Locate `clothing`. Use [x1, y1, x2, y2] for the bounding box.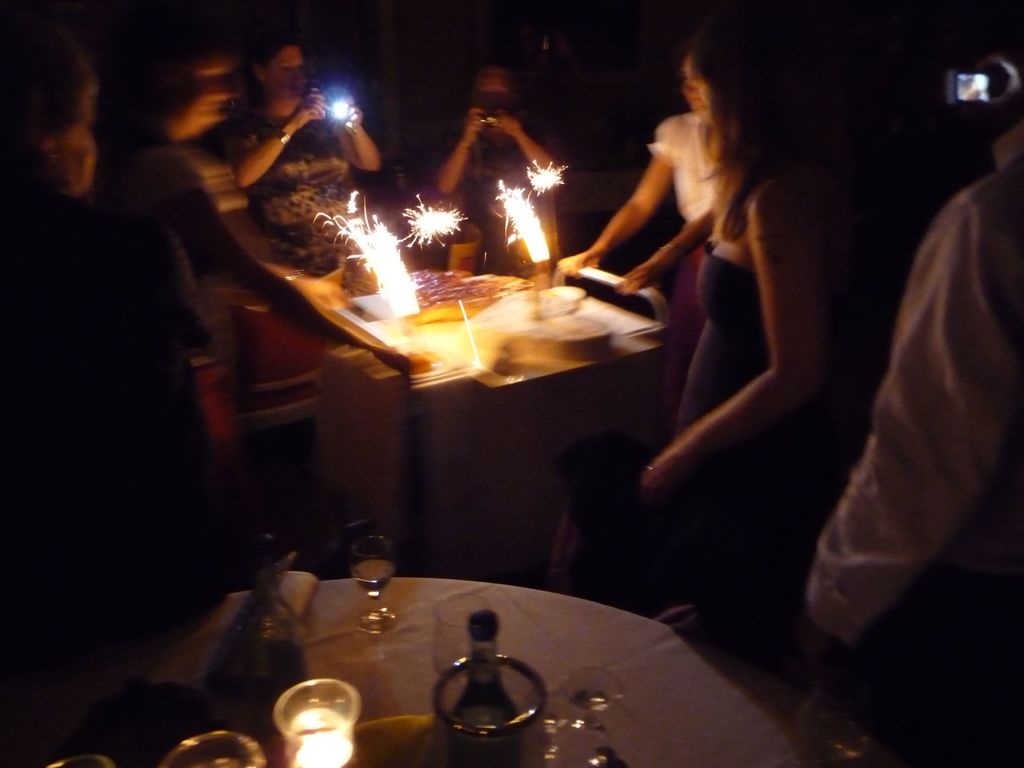
[673, 167, 813, 540].
